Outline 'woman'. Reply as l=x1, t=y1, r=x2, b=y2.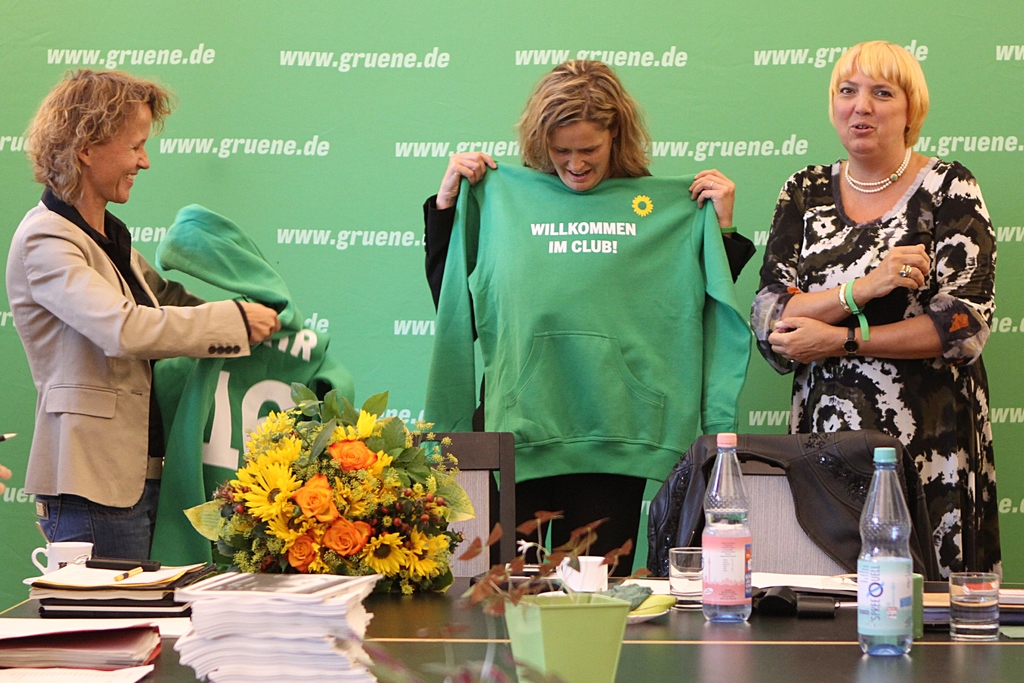
l=3, t=70, r=283, b=563.
